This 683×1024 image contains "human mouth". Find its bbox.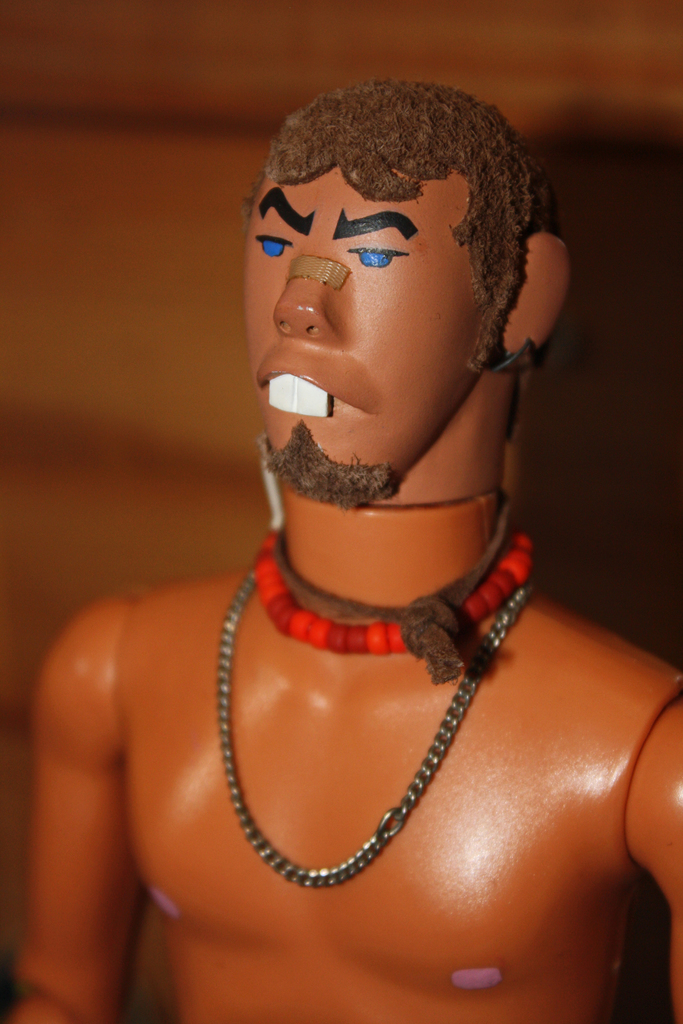
252/356/365/431.
